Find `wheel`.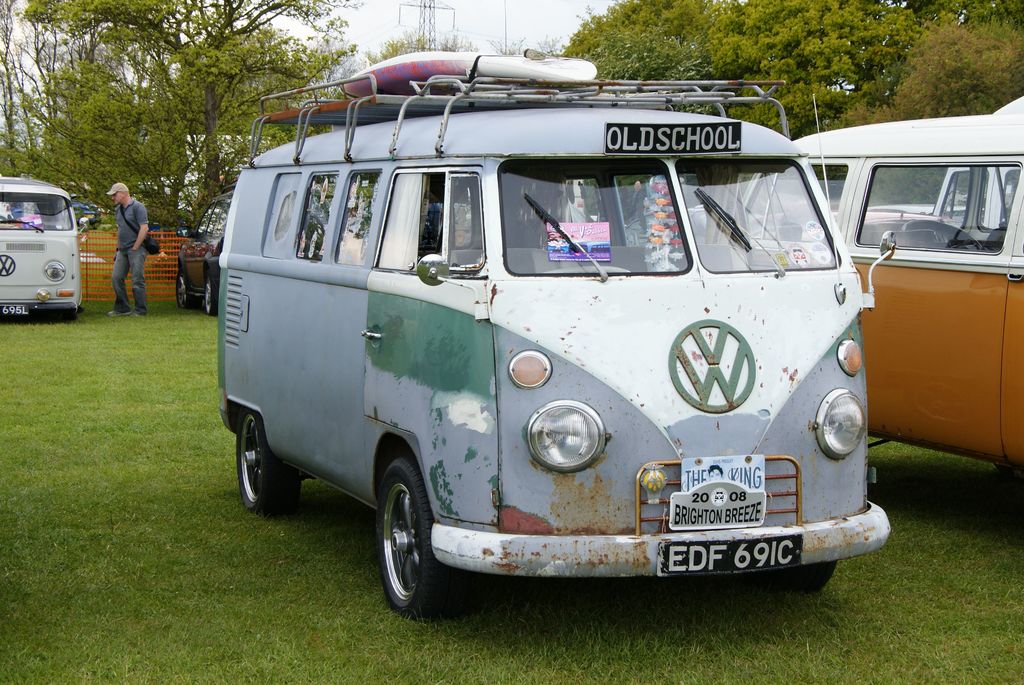
<region>761, 561, 835, 591</region>.
